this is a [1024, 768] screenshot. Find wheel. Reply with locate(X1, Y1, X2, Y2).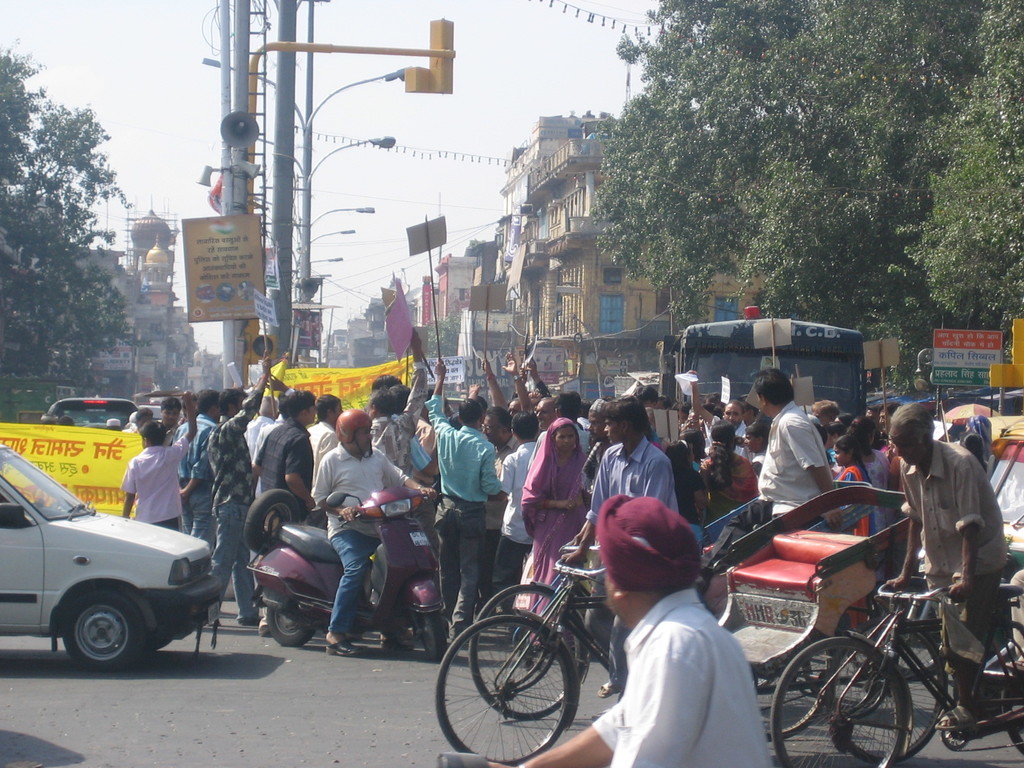
locate(758, 644, 831, 739).
